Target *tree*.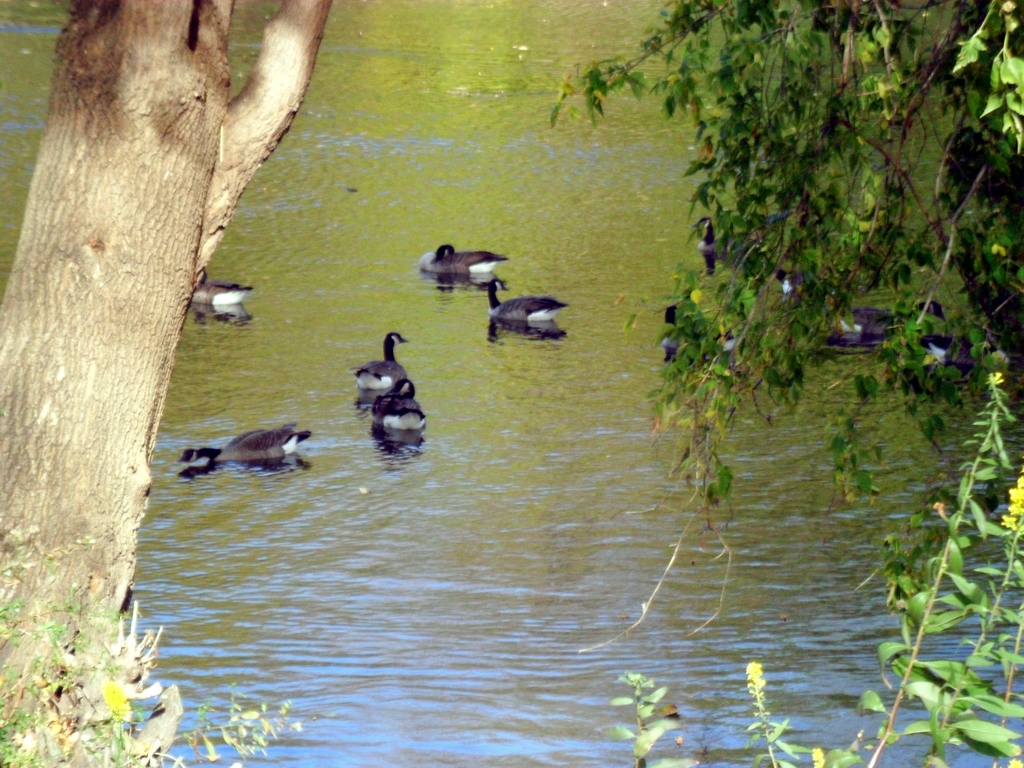
Target region: {"left": 545, "top": 0, "right": 1023, "bottom": 653}.
